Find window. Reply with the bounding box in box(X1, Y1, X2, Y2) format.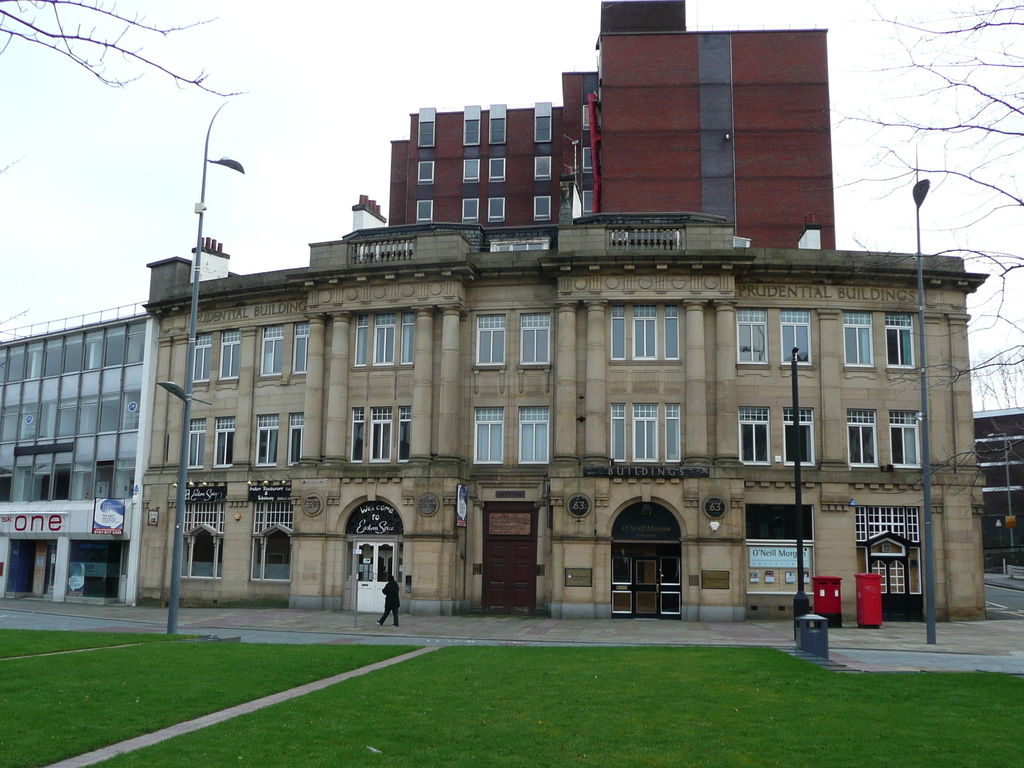
box(422, 105, 436, 147).
